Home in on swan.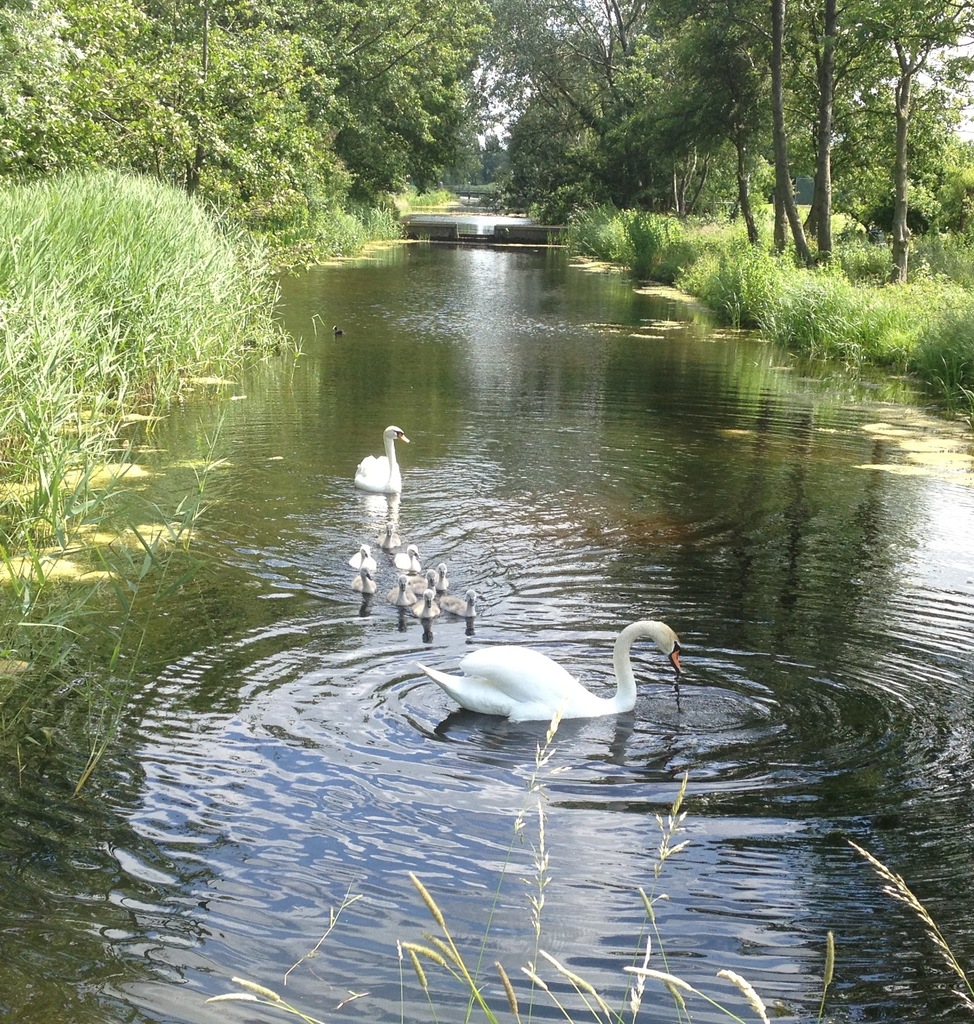
Homed in at rect(436, 586, 476, 620).
